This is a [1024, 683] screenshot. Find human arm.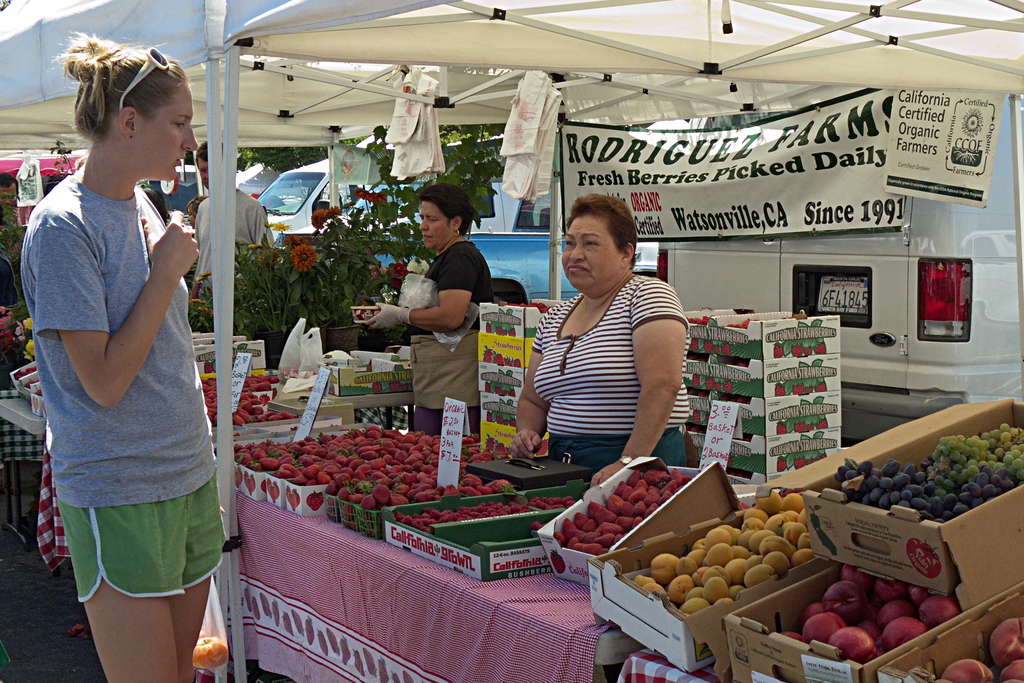
Bounding box: 513,304,551,462.
